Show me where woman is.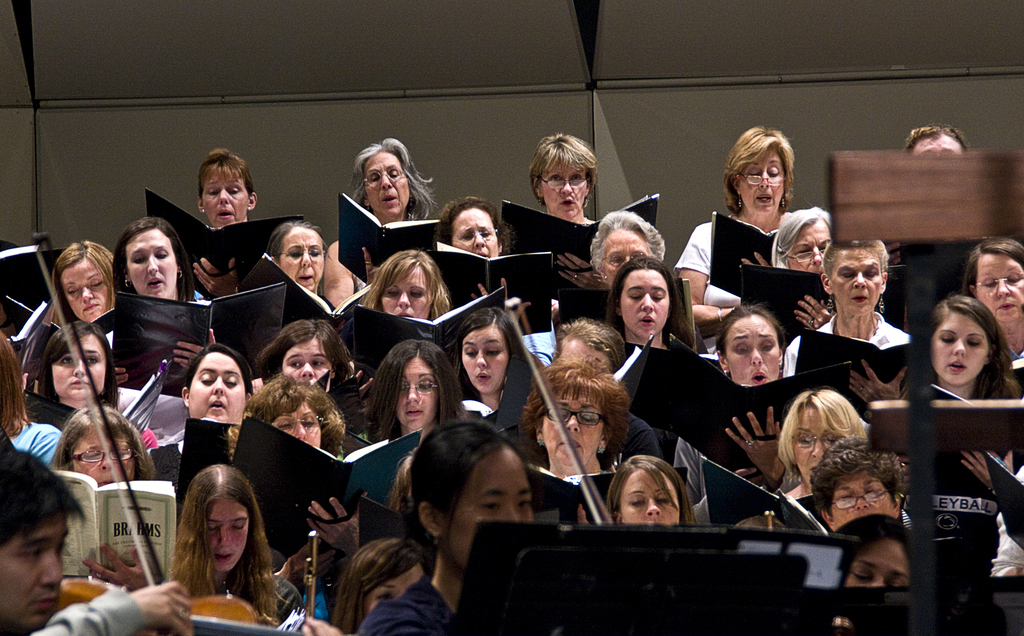
woman is at [left=522, top=132, right=630, bottom=284].
